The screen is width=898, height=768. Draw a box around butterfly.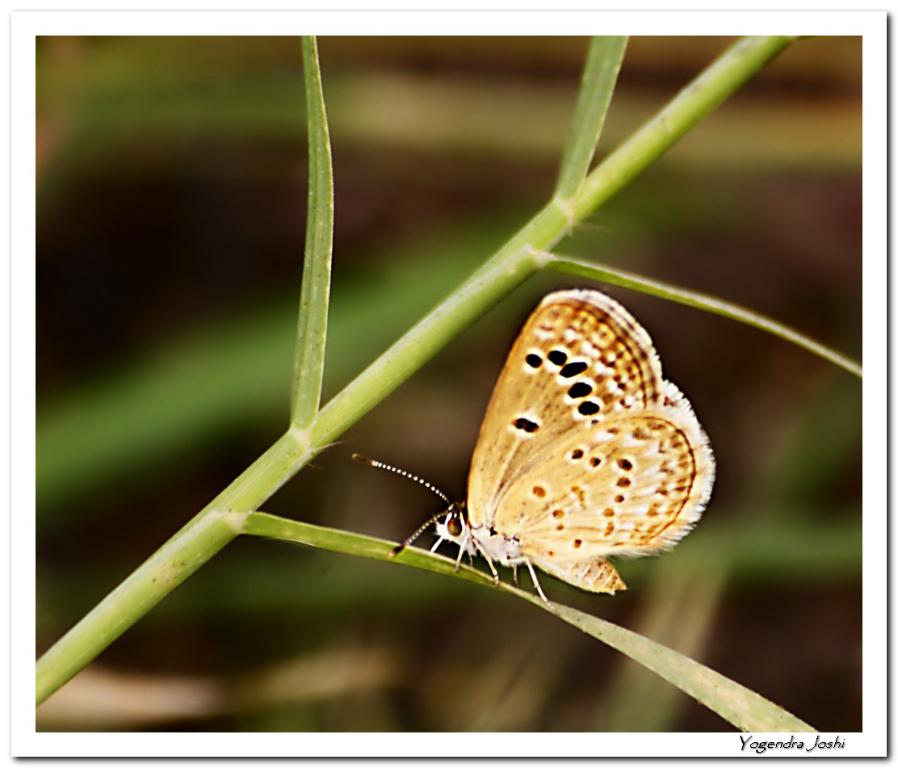
bbox=[338, 283, 723, 612].
